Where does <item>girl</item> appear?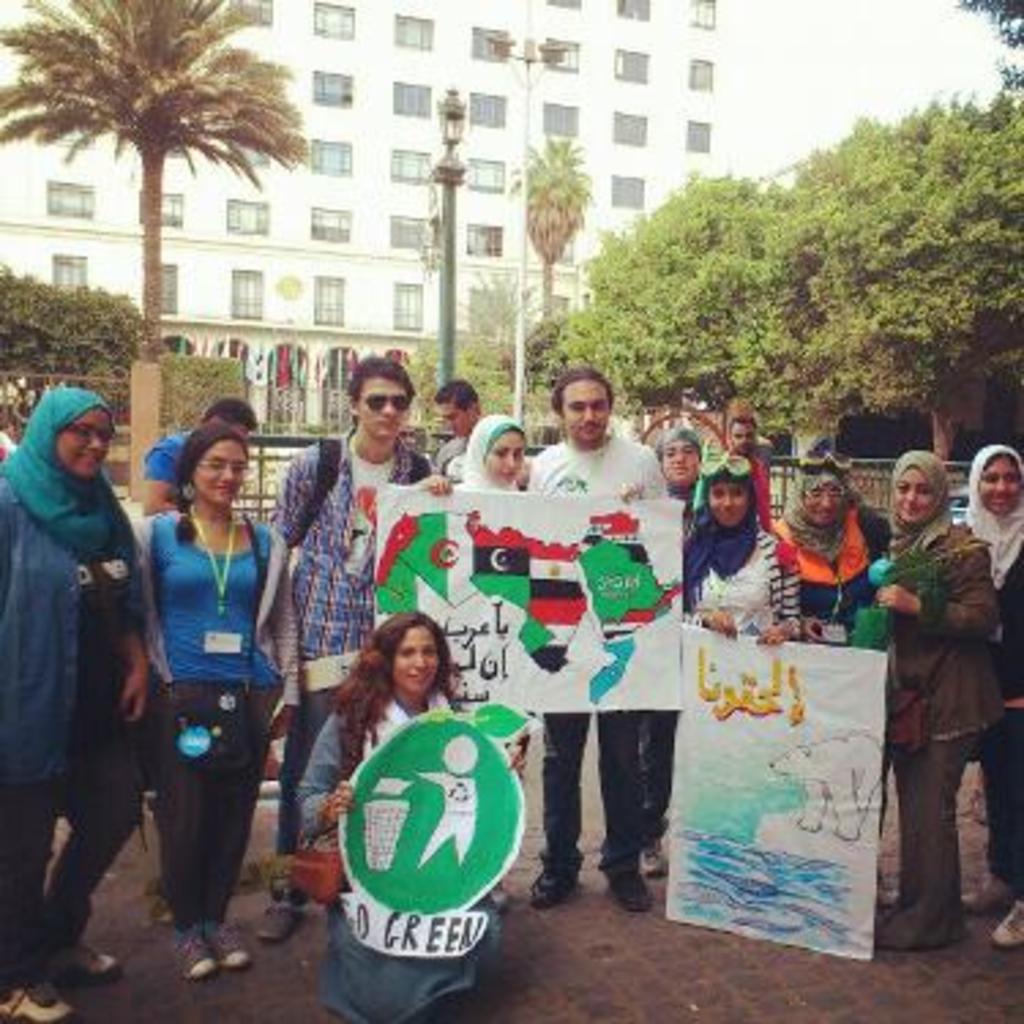
Appears at select_region(661, 429, 707, 505).
